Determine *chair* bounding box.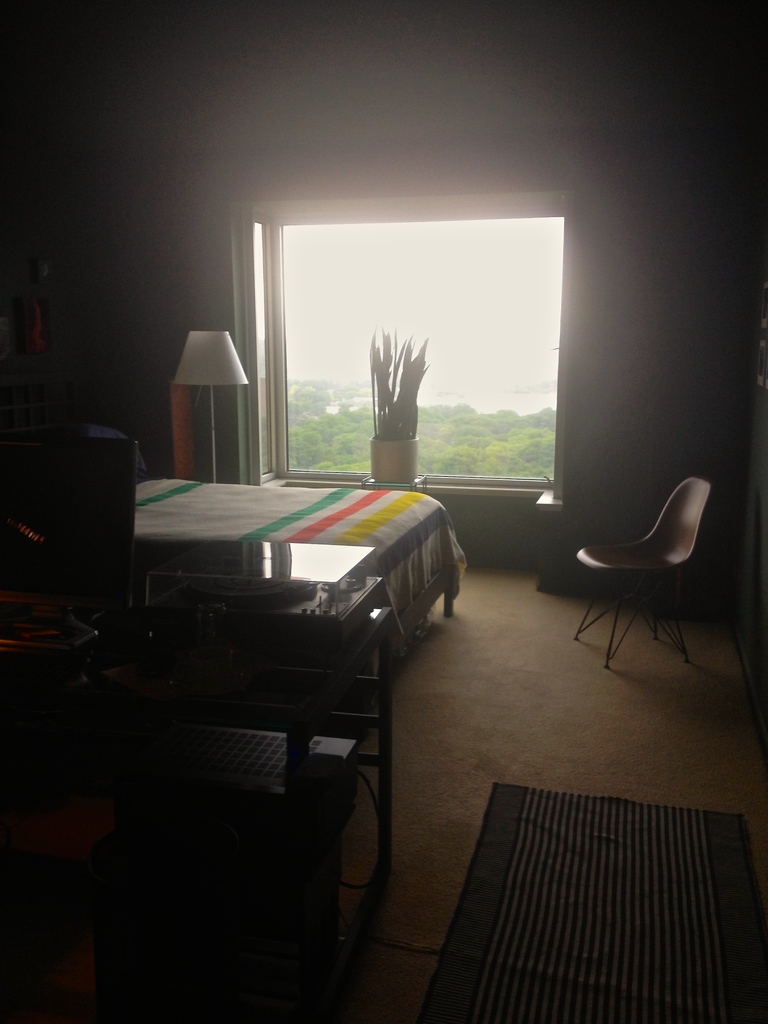
Determined: select_region(573, 467, 727, 683).
